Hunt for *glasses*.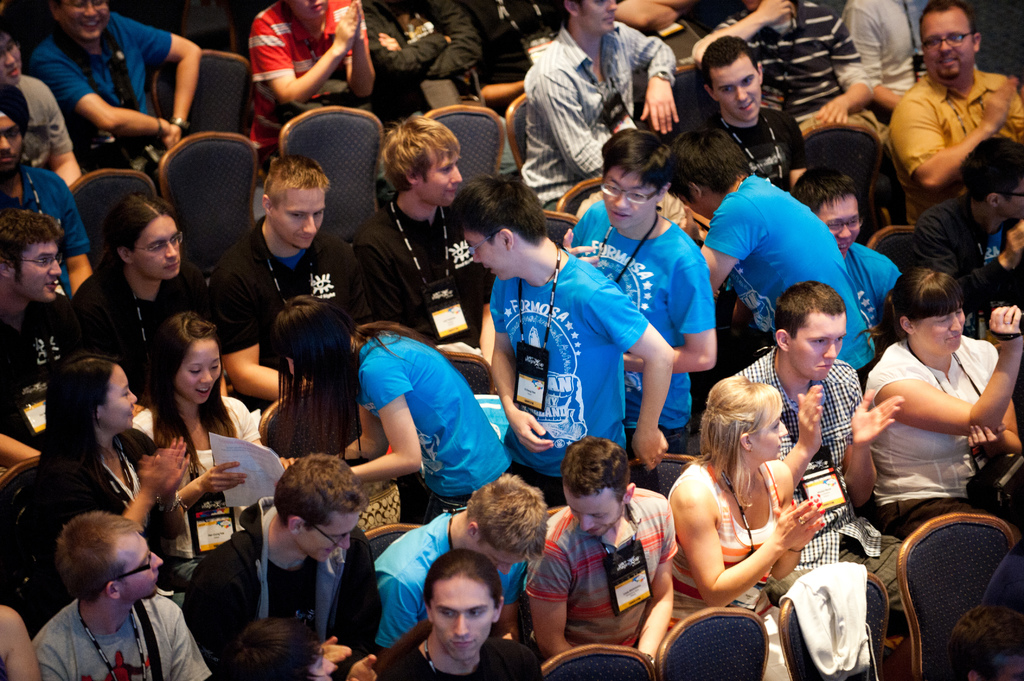
Hunted down at 131:232:186:253.
